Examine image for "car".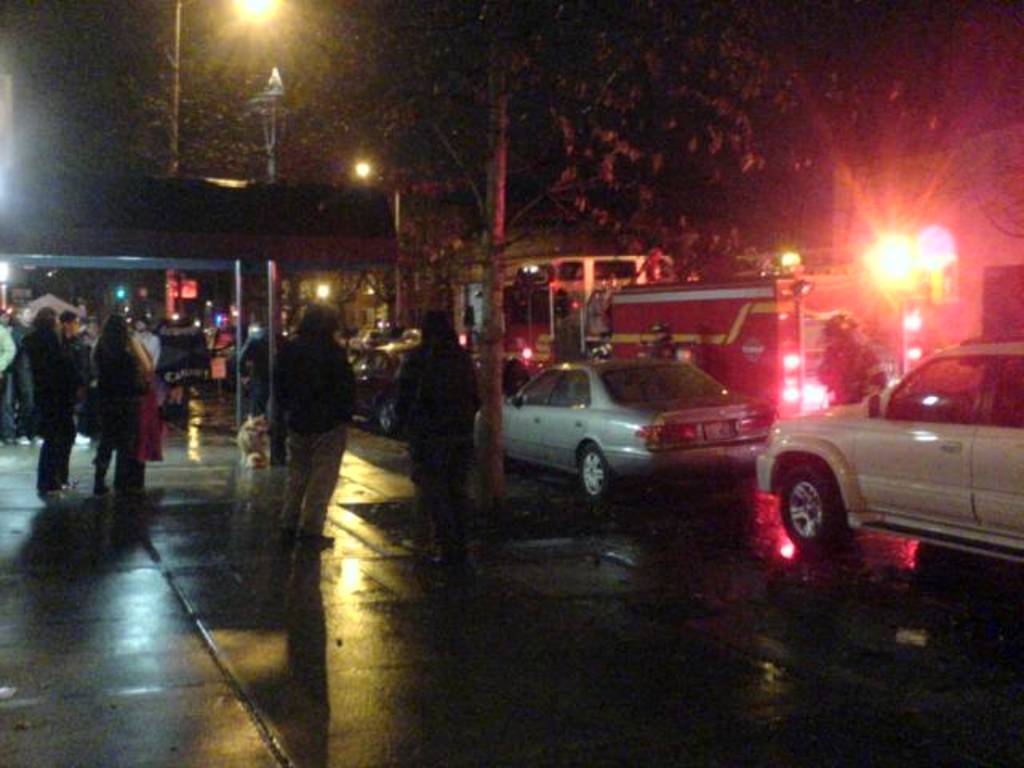
Examination result: left=757, top=330, right=1022, bottom=566.
